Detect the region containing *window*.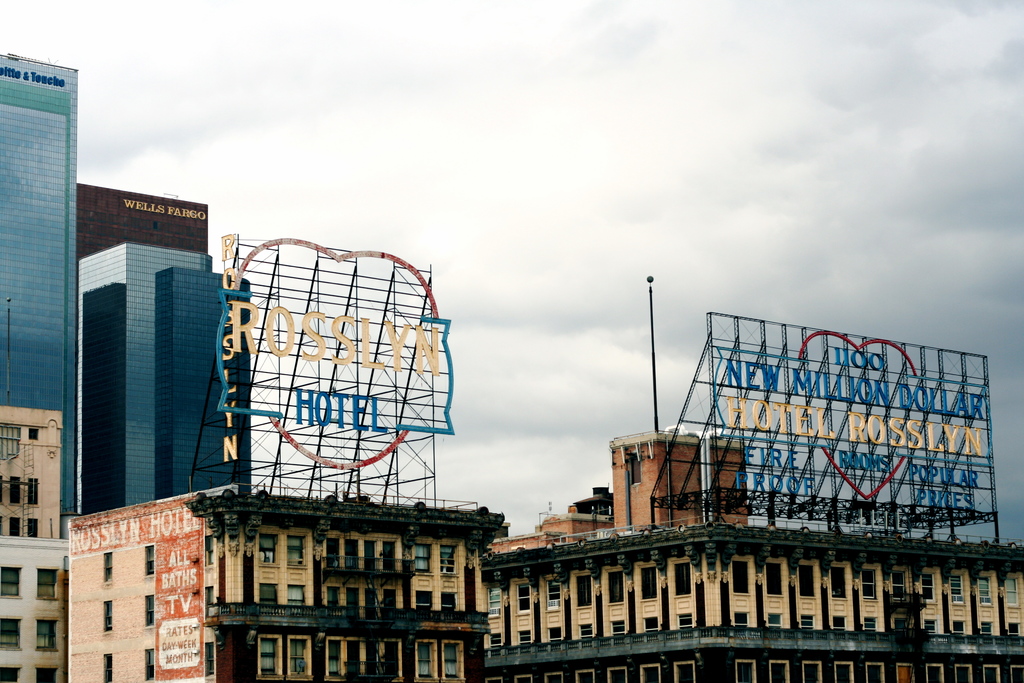
bbox=[6, 475, 20, 506].
